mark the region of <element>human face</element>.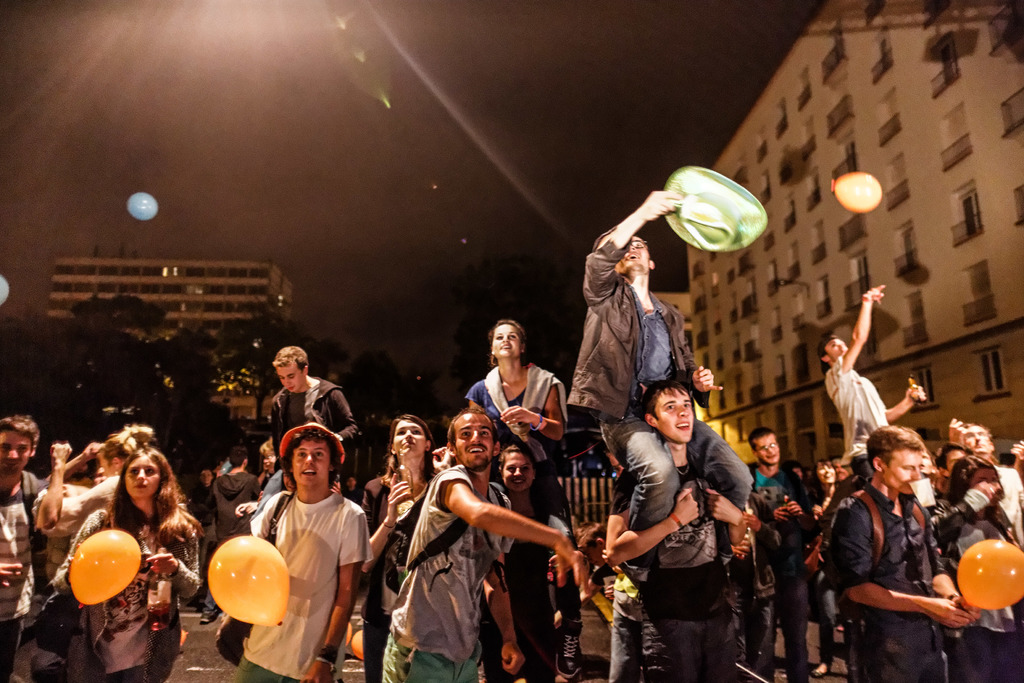
Region: {"left": 123, "top": 453, "right": 163, "bottom": 503}.
